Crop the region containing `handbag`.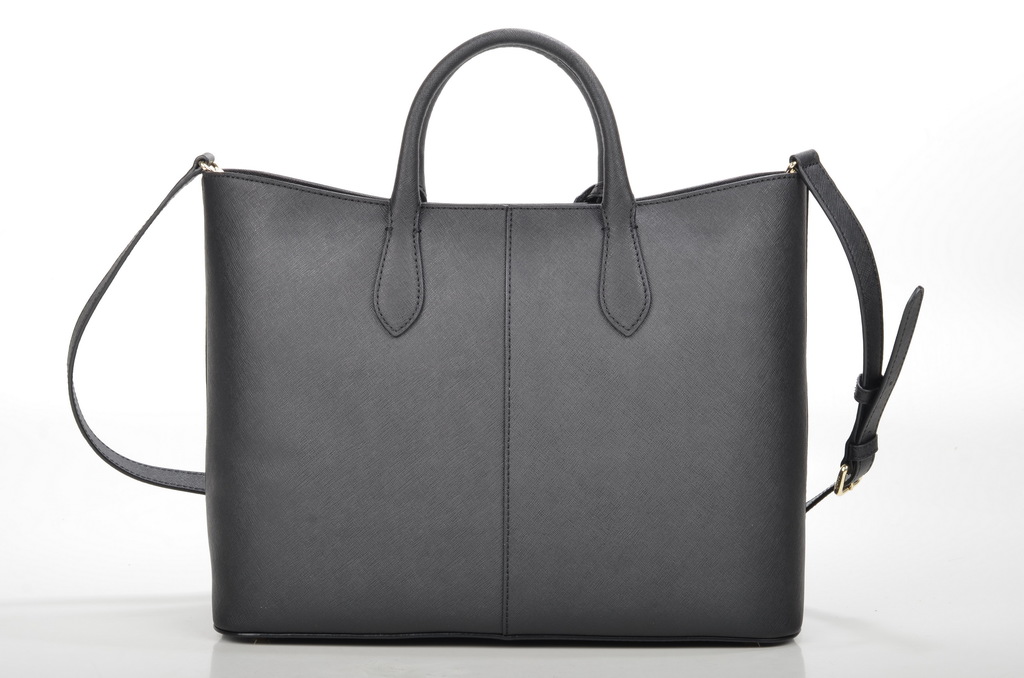
Crop region: 69, 25, 922, 650.
